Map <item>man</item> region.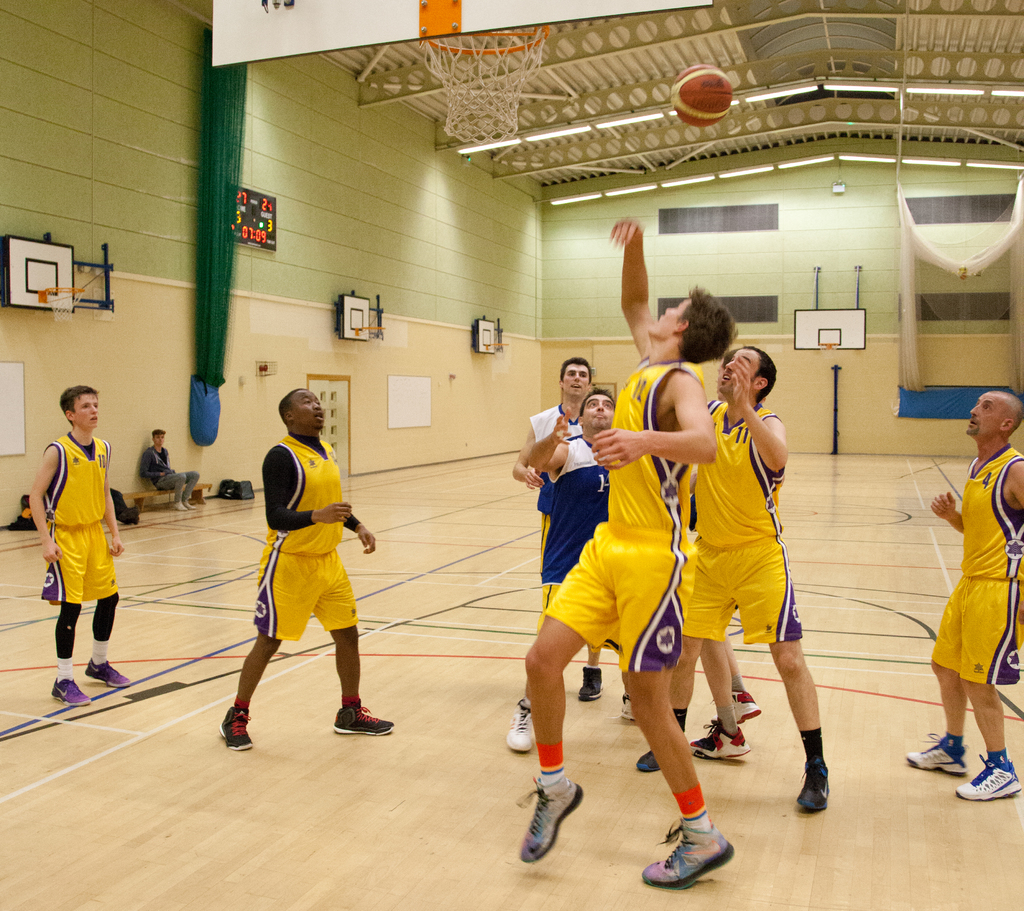
Mapped to (left=511, top=391, right=643, bottom=769).
